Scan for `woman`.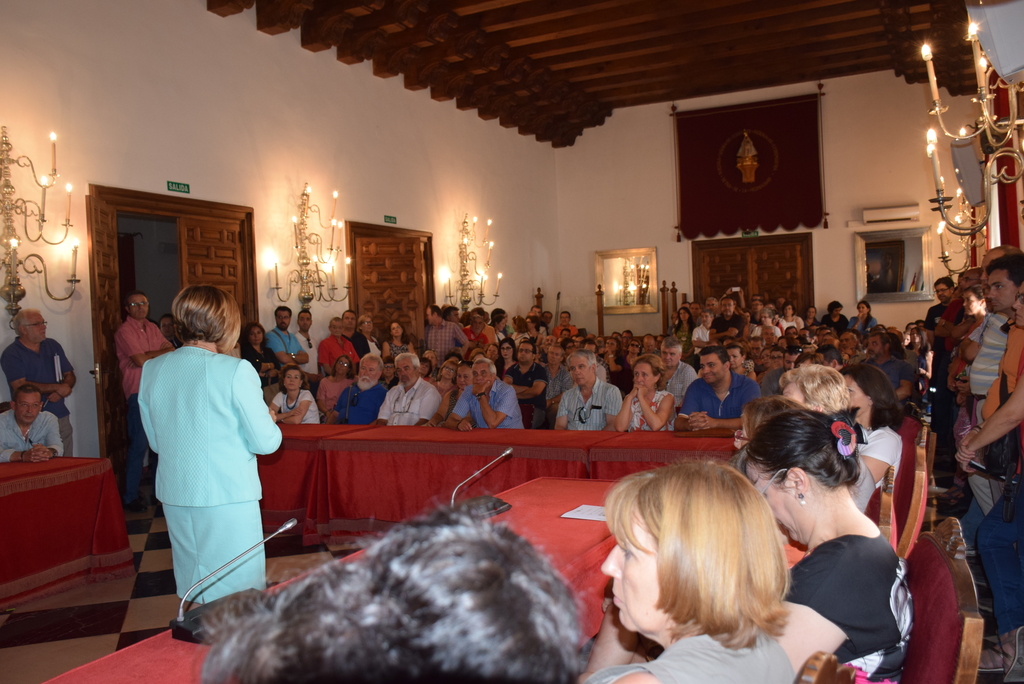
Scan result: {"x1": 950, "y1": 285, "x2": 993, "y2": 482}.
